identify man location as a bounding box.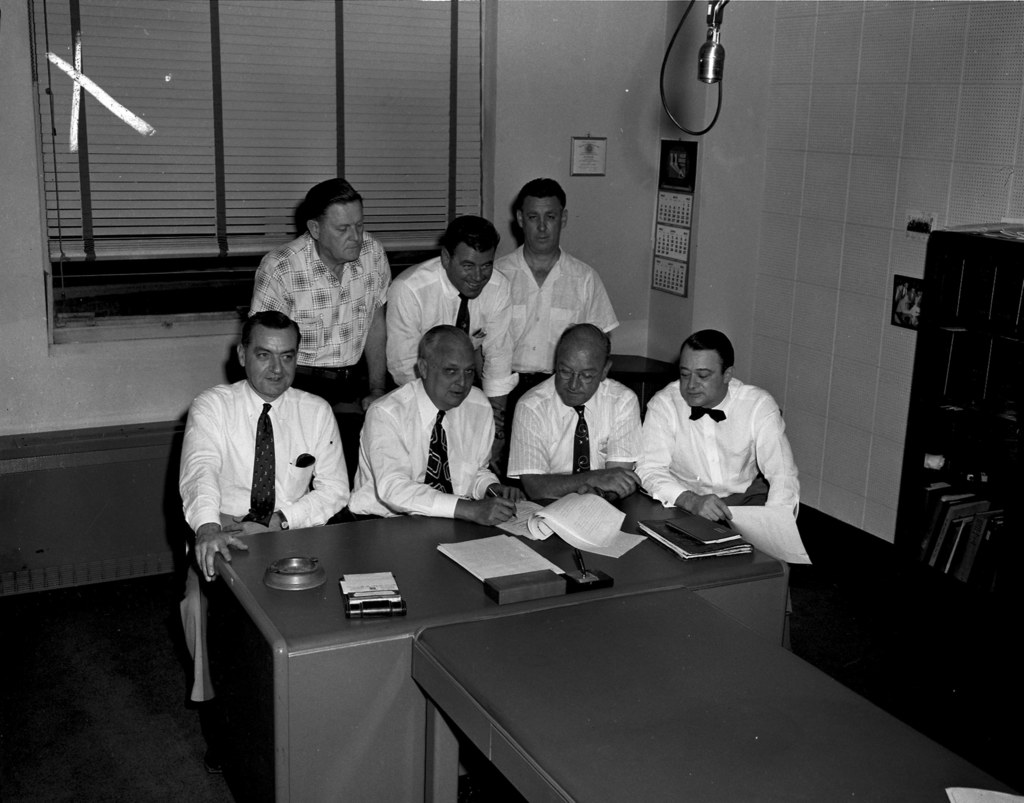
box=[511, 324, 646, 496].
